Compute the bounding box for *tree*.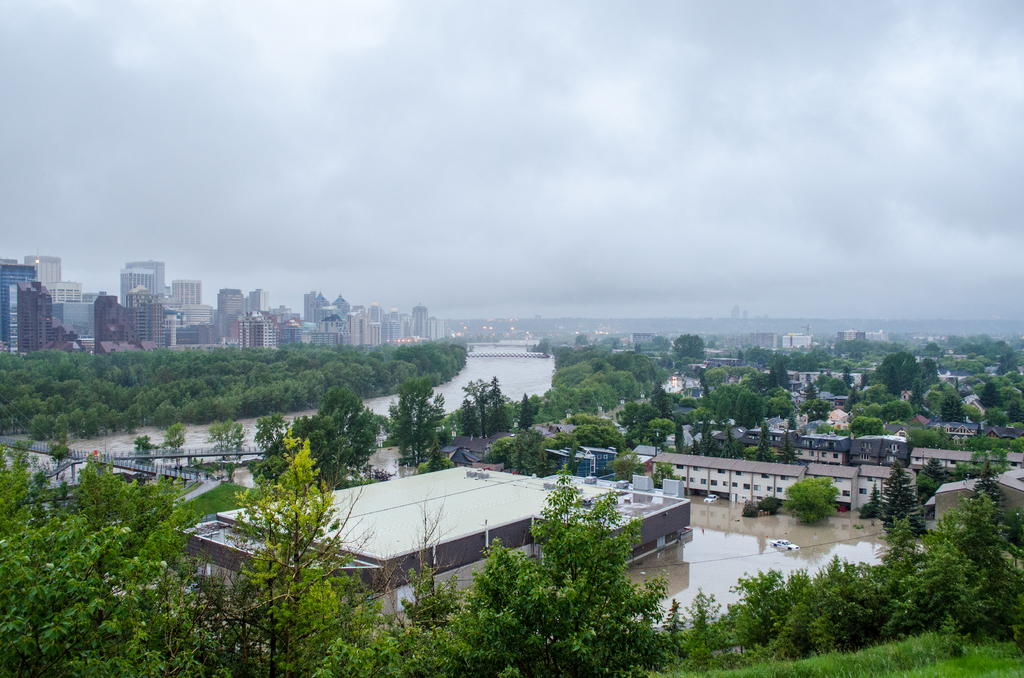
(left=963, top=405, right=979, bottom=426).
